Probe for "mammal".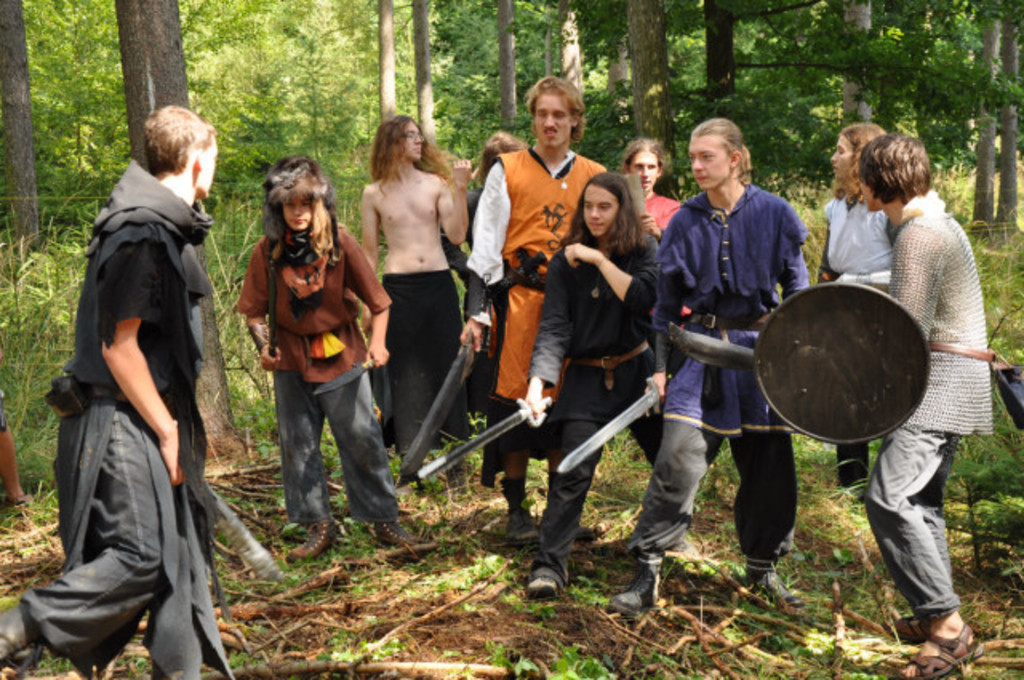
Probe result: (472, 122, 523, 499).
